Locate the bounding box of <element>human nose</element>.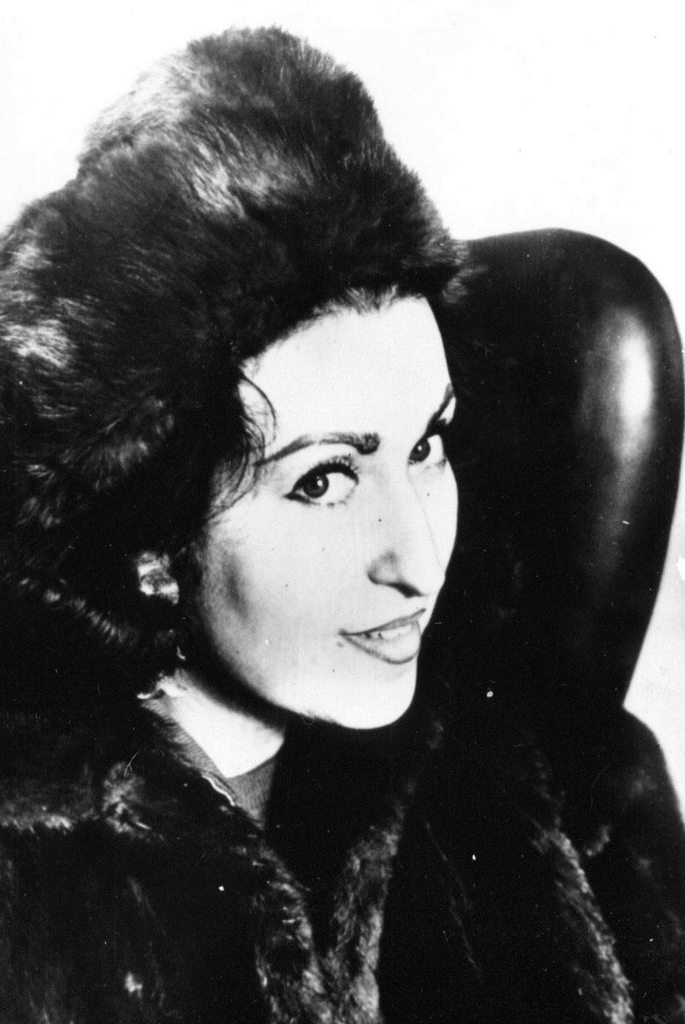
Bounding box: 365, 460, 445, 602.
